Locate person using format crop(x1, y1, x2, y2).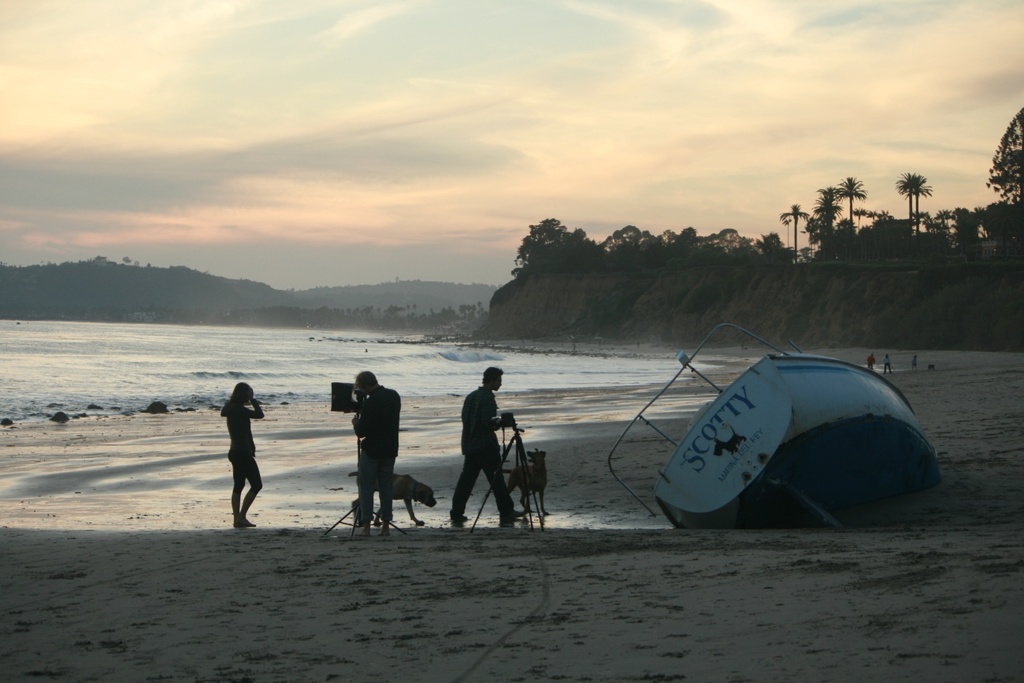
crop(867, 369, 886, 388).
